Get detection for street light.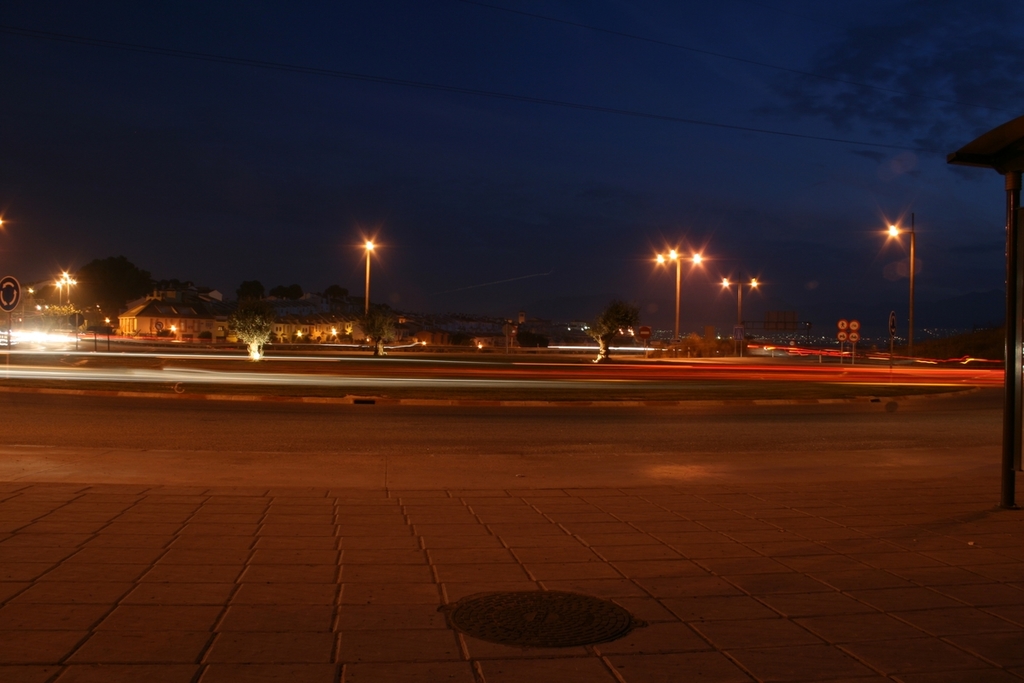
Detection: [left=56, top=279, right=66, bottom=305].
